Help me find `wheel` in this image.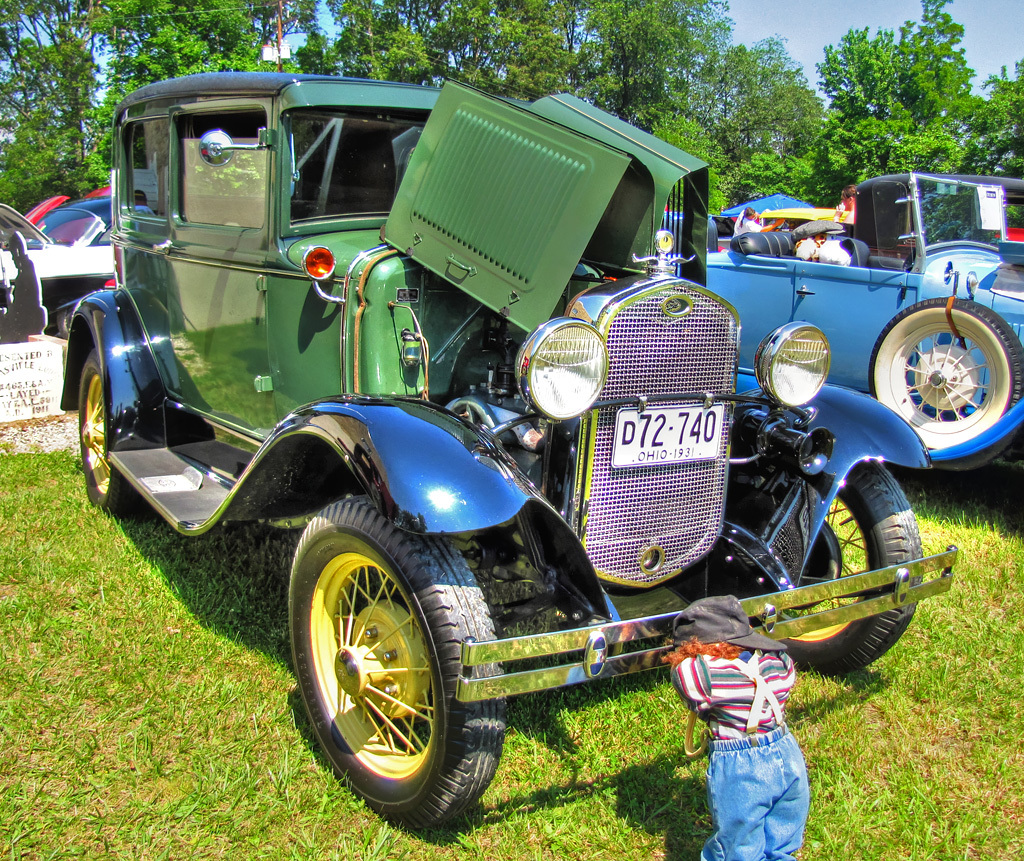
Found it: detection(299, 505, 467, 838).
